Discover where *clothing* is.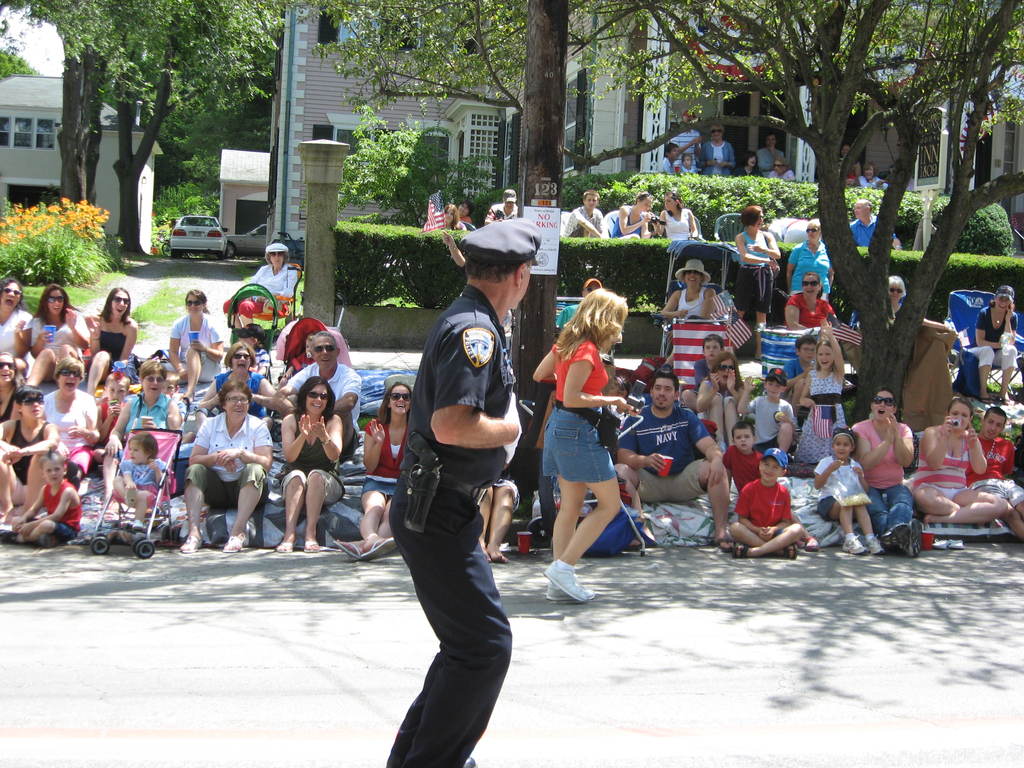
Discovered at crop(20, 474, 90, 541).
